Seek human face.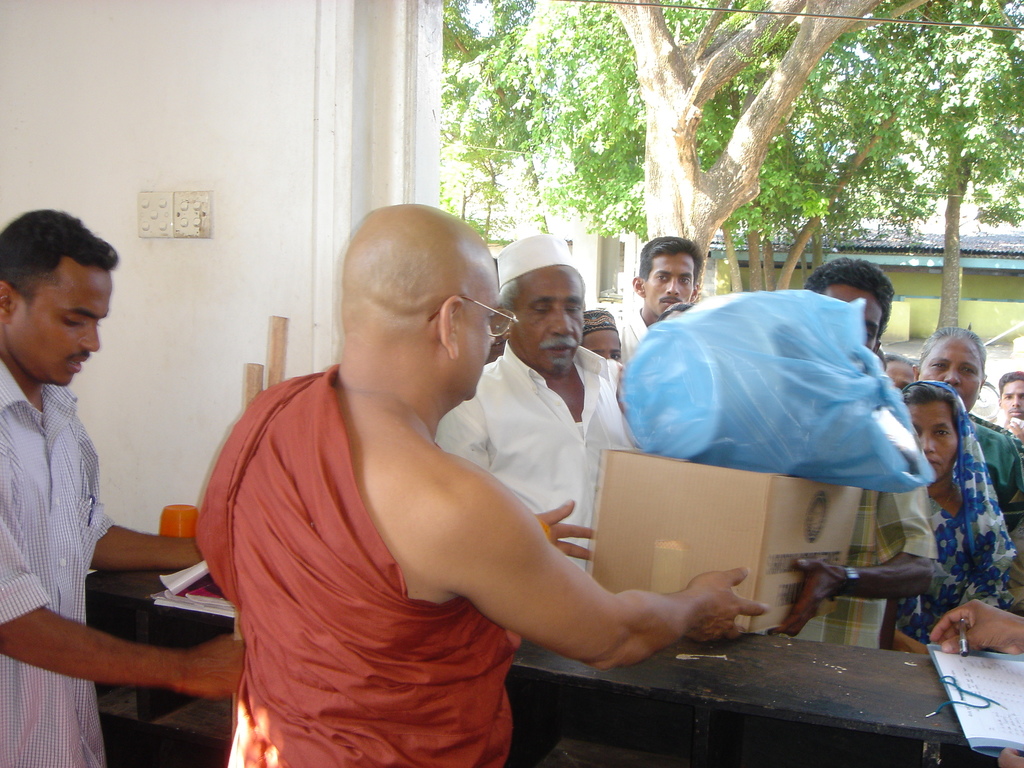
l=8, t=258, r=112, b=383.
